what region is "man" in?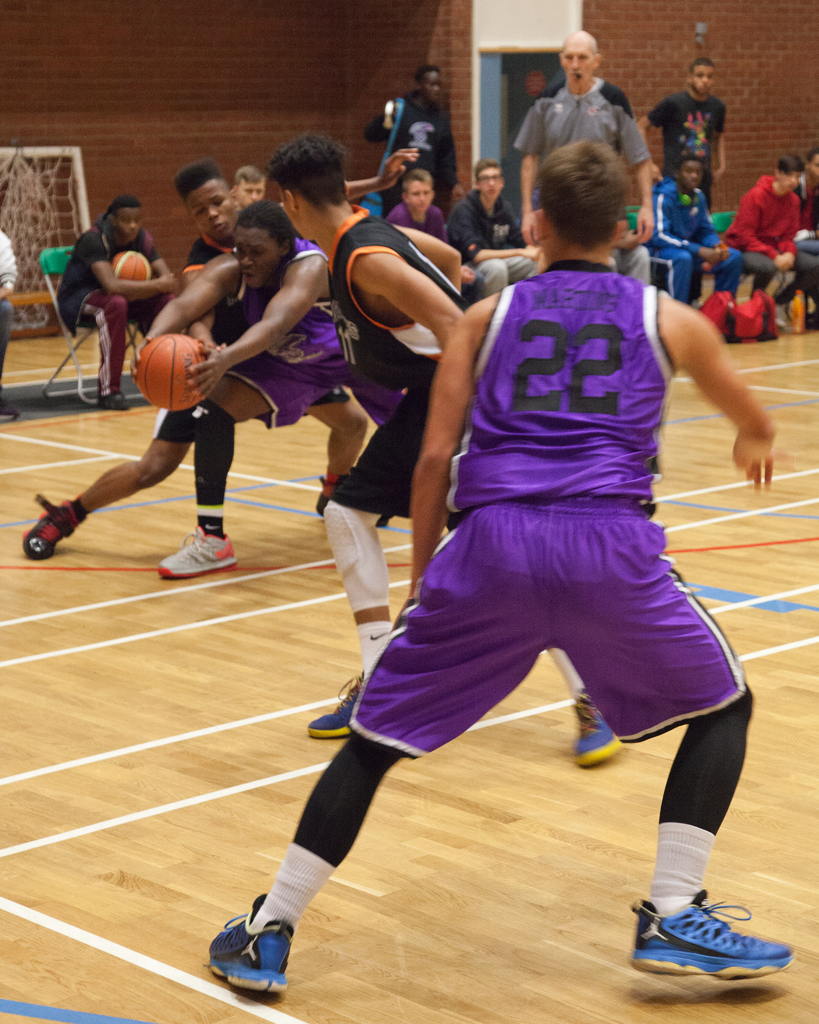
<region>643, 153, 748, 309</region>.
